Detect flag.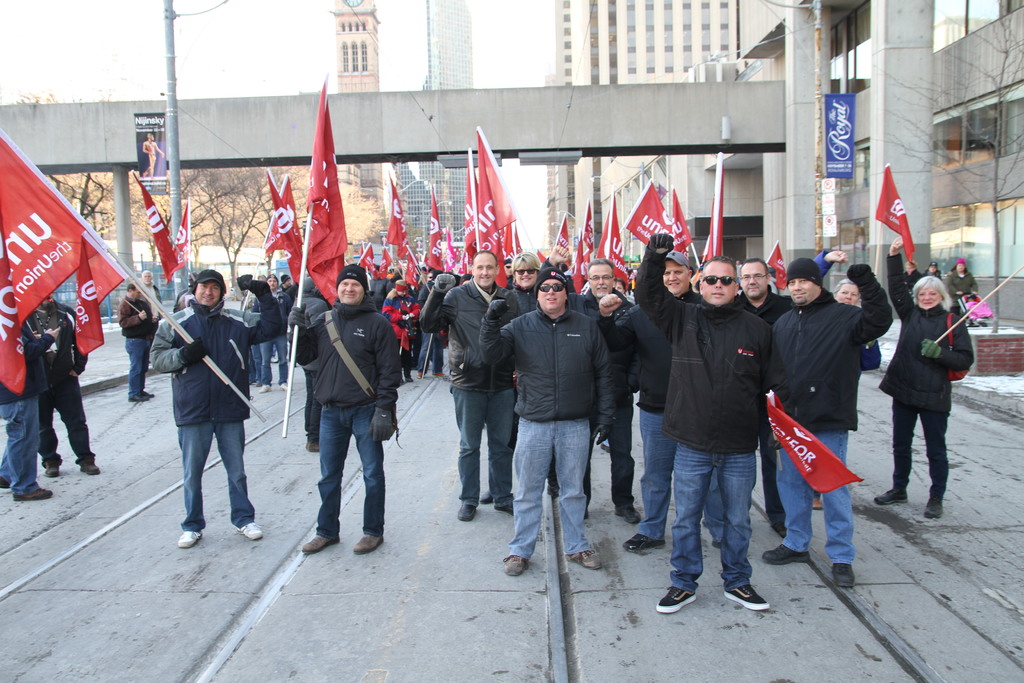
Detected at 422,186,444,274.
